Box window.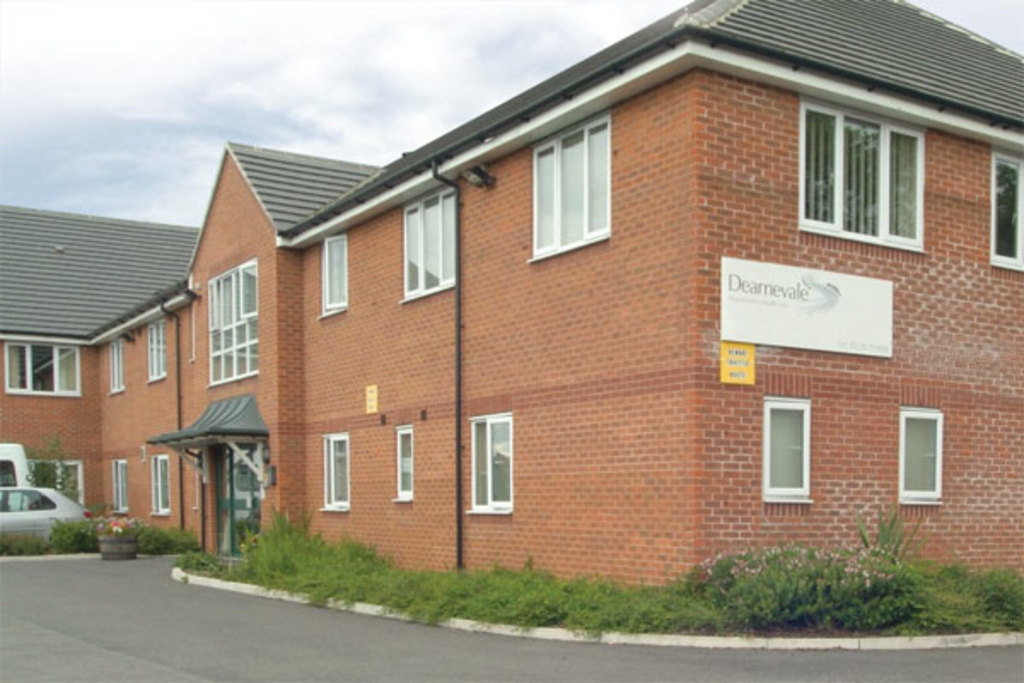
<region>758, 401, 816, 499</region>.
